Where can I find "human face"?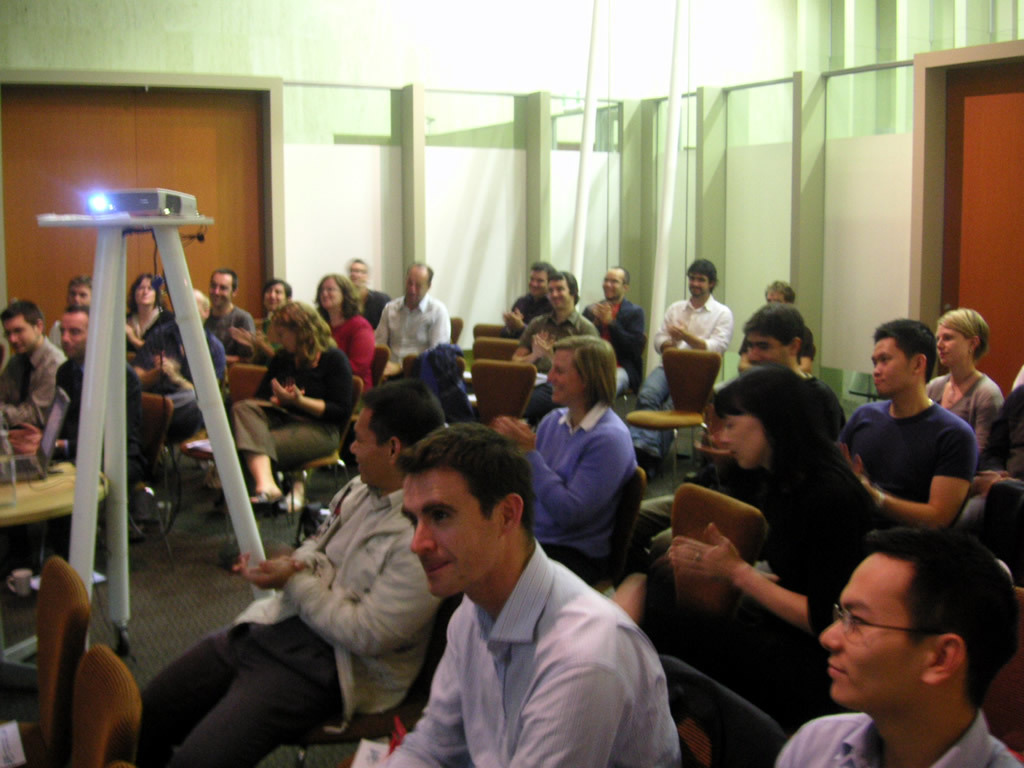
You can find it at [x1=134, y1=275, x2=154, y2=308].
